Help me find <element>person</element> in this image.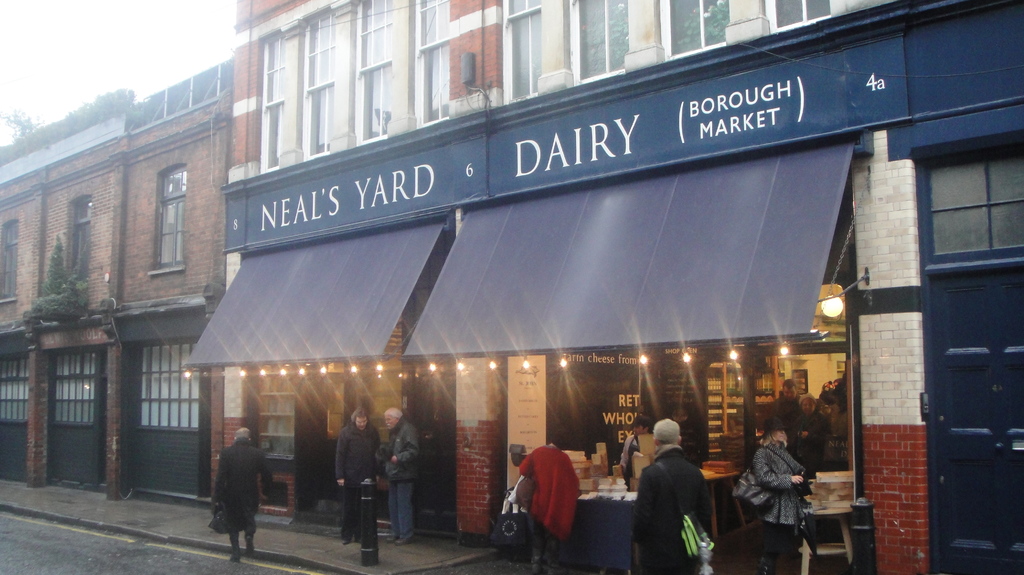
Found it: l=778, t=391, r=829, b=471.
